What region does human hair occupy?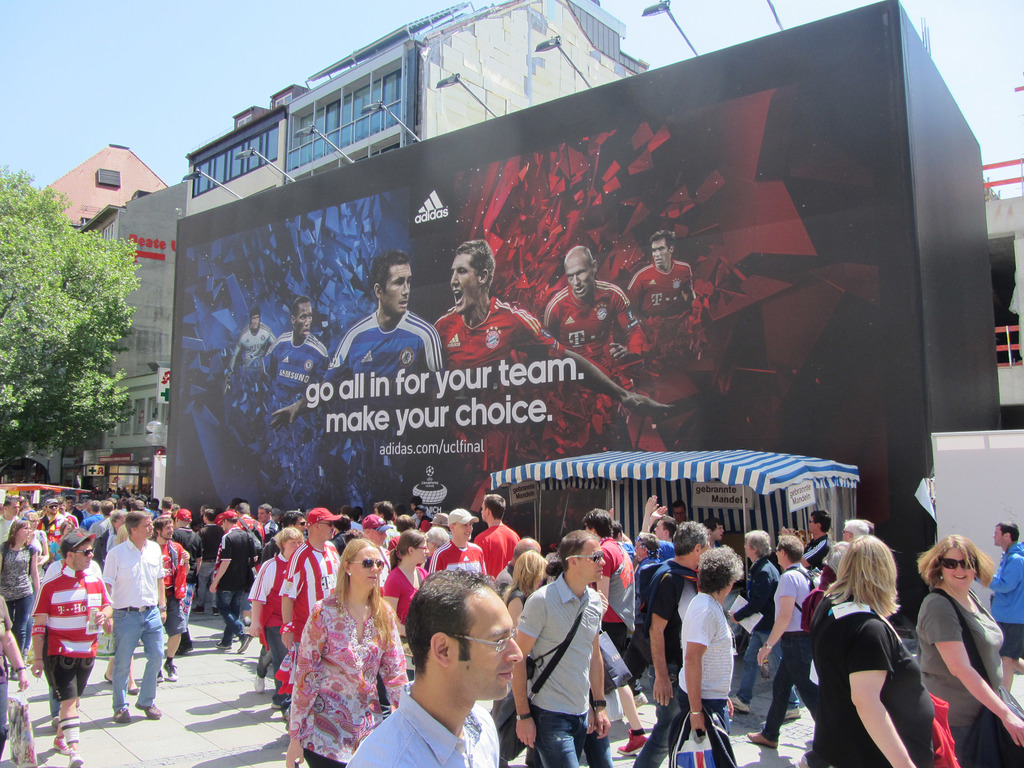
{"x1": 556, "y1": 529, "x2": 599, "y2": 572}.
